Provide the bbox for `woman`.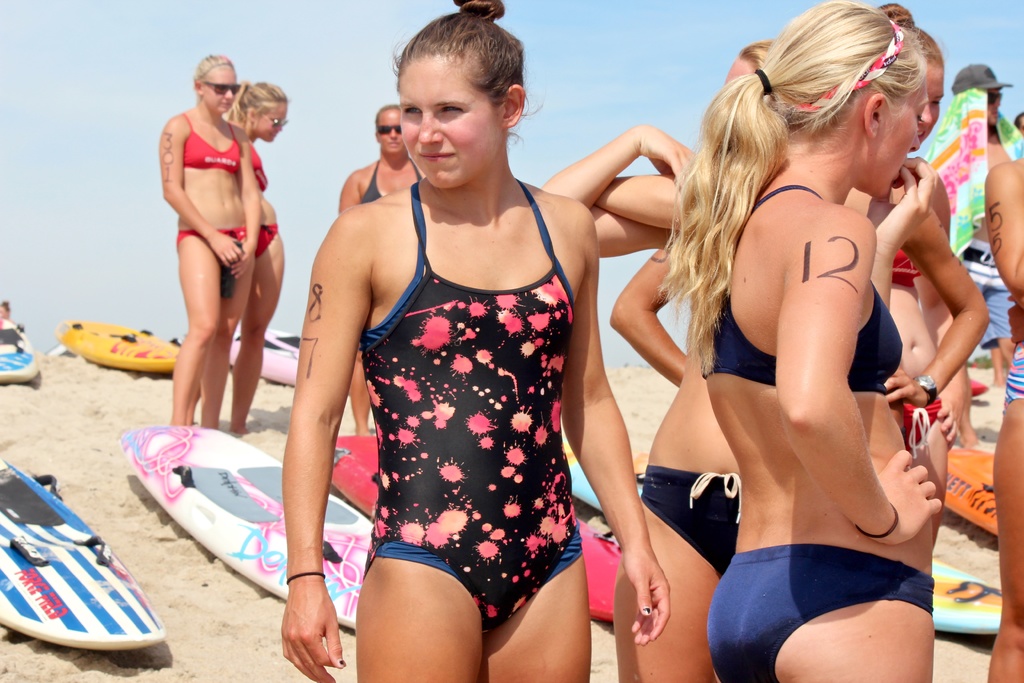
crop(332, 98, 426, 454).
